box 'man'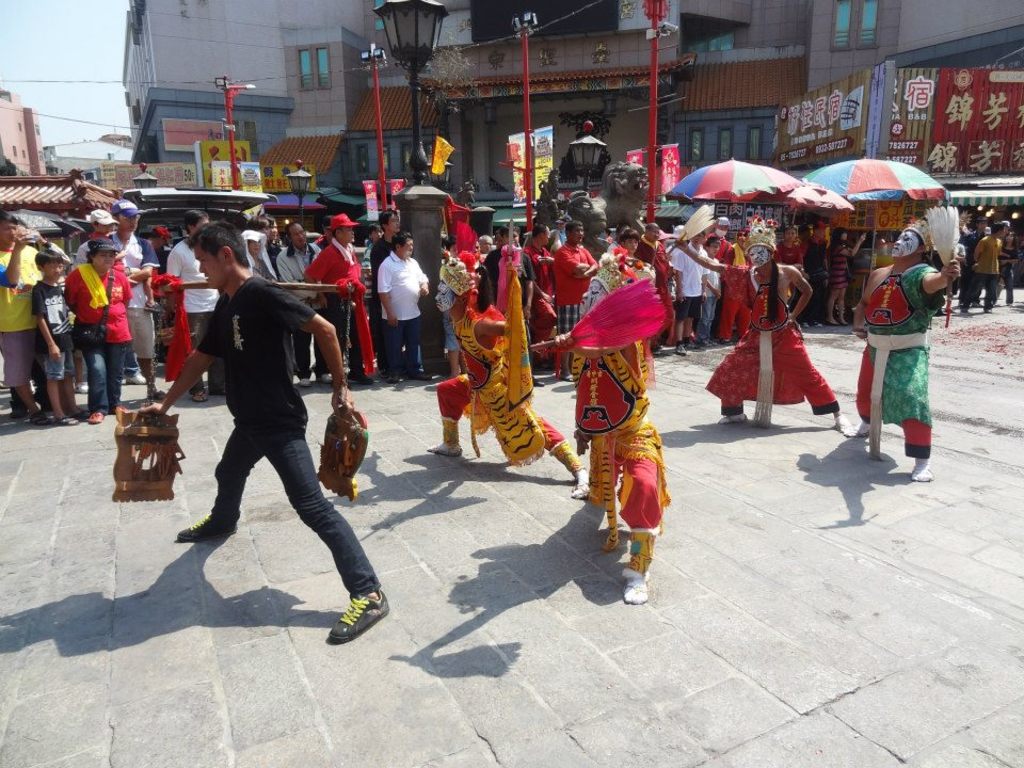
box=[633, 219, 672, 356]
